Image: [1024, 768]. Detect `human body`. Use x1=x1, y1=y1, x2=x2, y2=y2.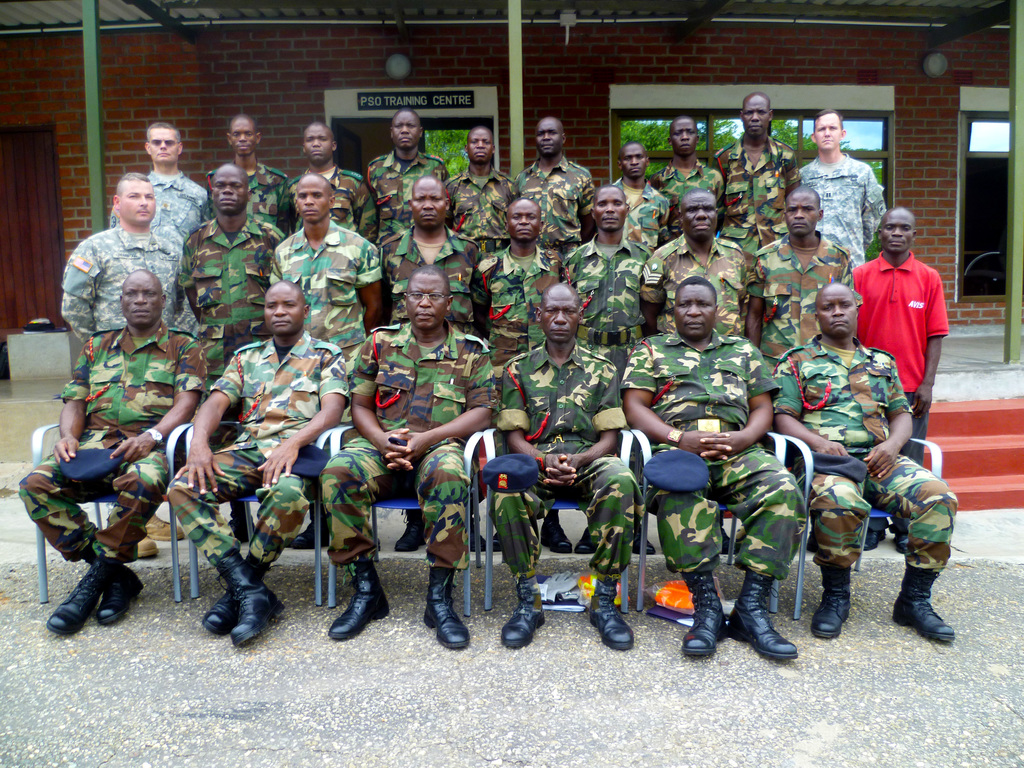
x1=562, y1=184, x2=664, y2=383.
